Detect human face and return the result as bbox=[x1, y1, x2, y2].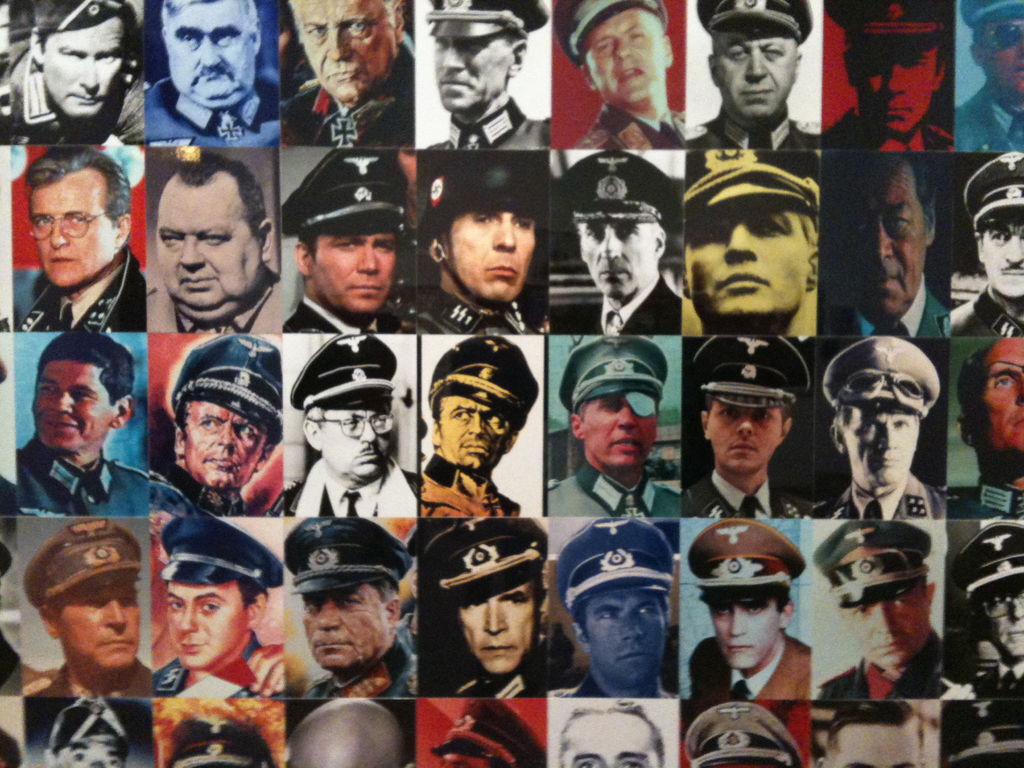
bbox=[583, 220, 654, 296].
